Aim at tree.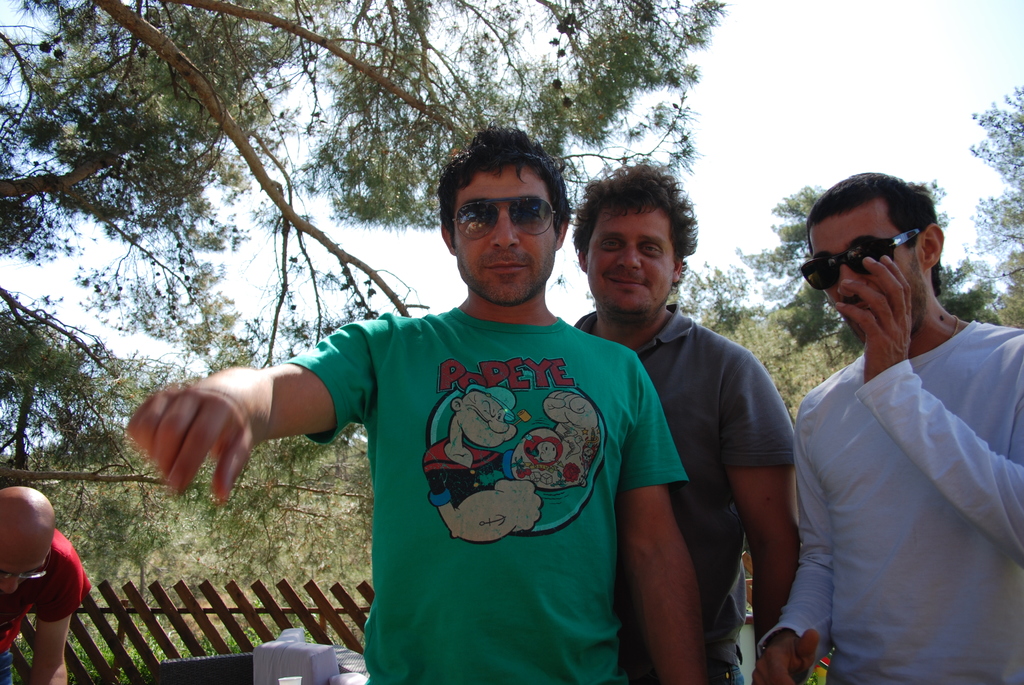
Aimed at (712,160,842,418).
